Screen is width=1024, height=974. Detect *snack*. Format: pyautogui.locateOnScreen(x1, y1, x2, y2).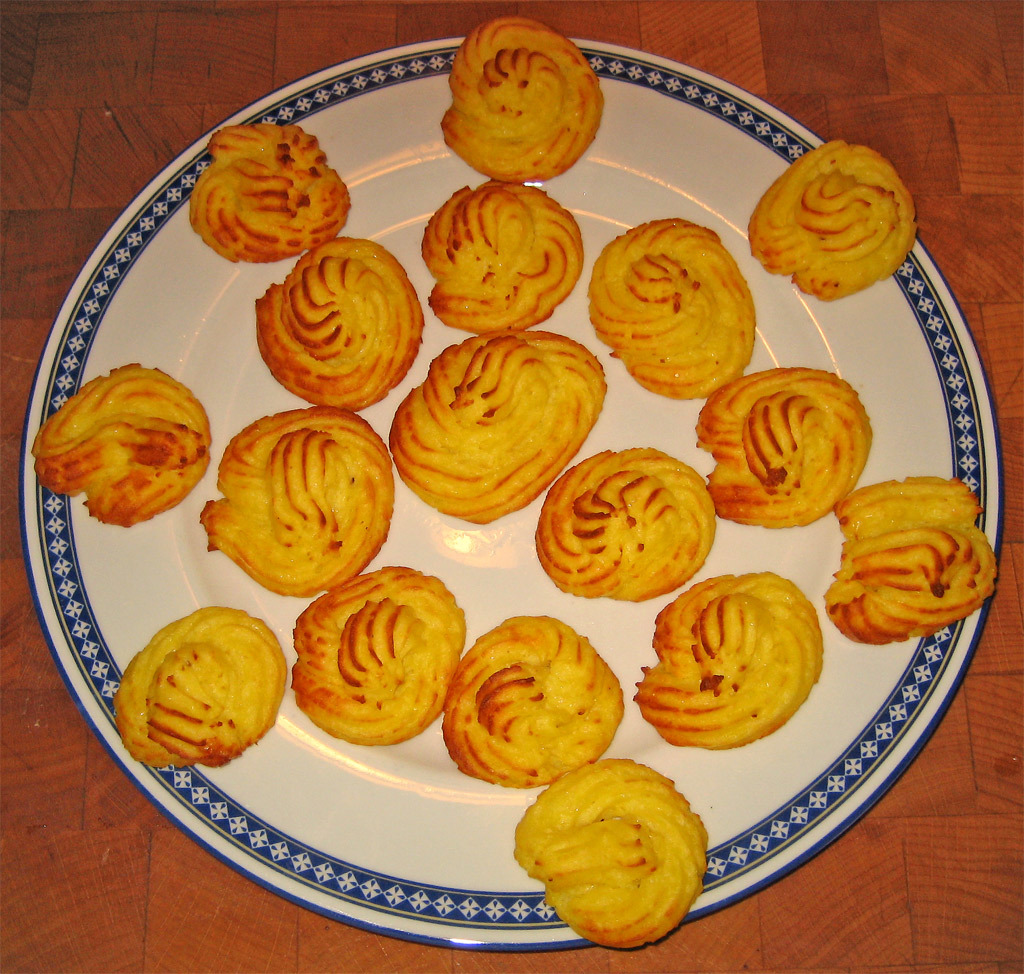
pyautogui.locateOnScreen(386, 334, 605, 525).
